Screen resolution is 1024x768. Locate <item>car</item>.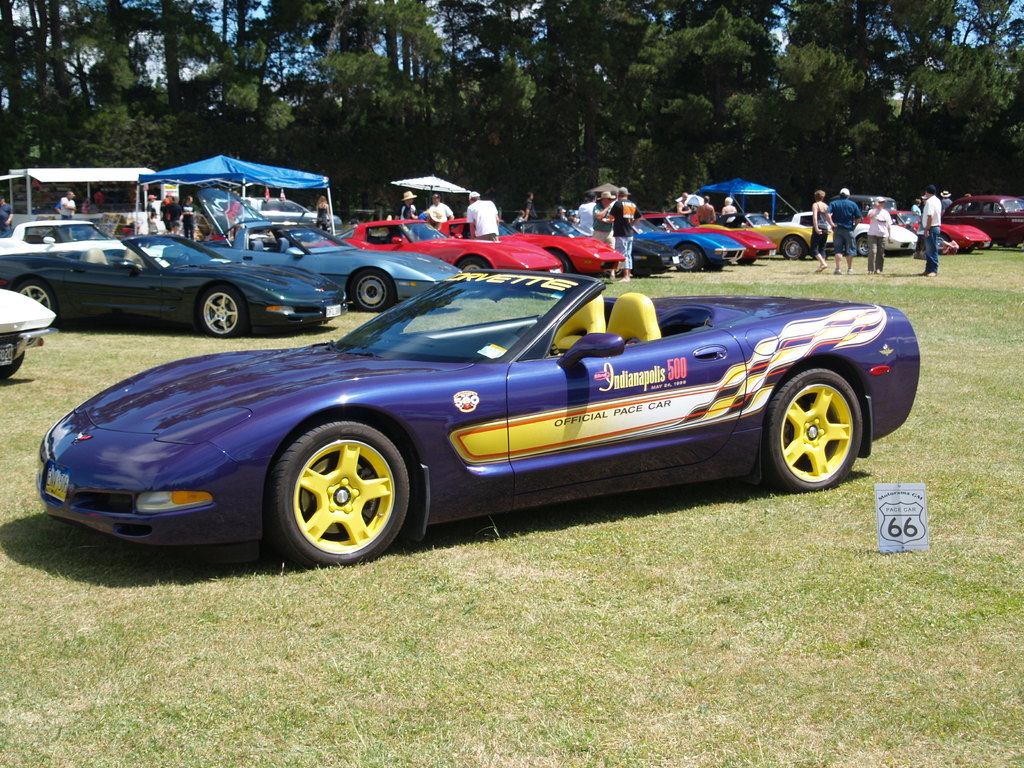
<region>638, 216, 742, 266</region>.
